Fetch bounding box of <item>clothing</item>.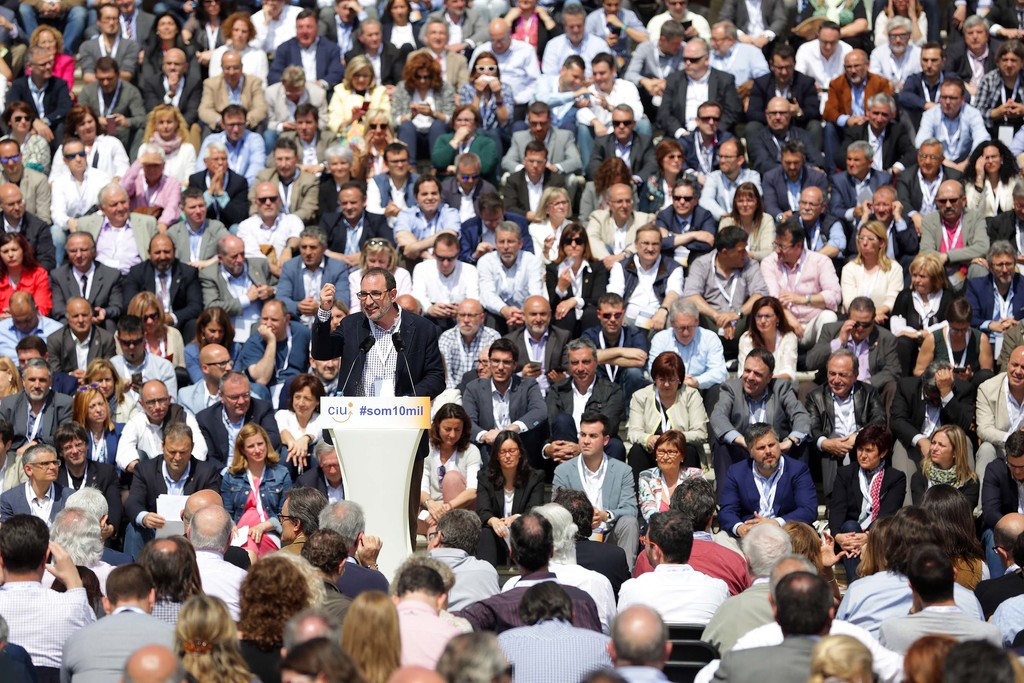
Bbox: crop(46, 559, 126, 612).
